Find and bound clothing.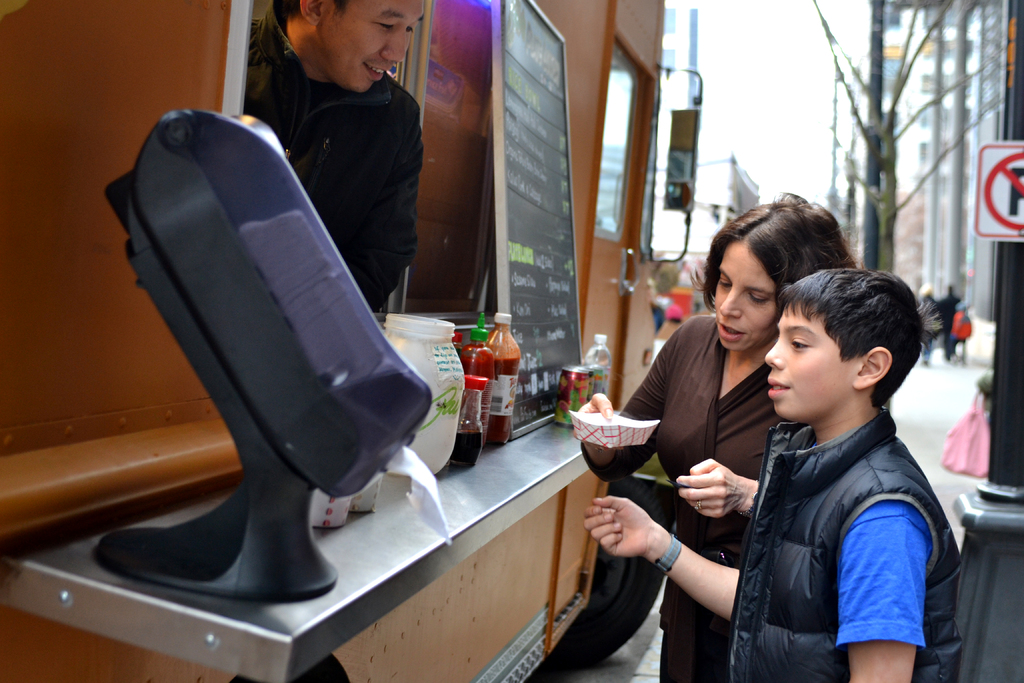
Bound: (left=244, top=0, right=426, bottom=313).
